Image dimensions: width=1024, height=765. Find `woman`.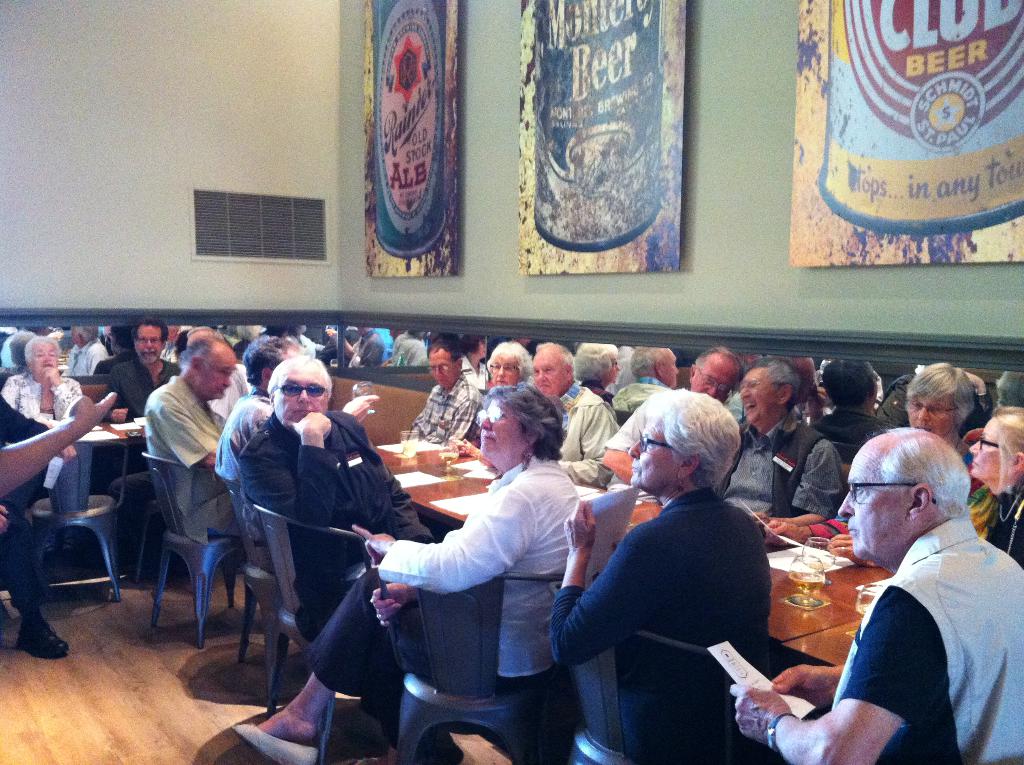
pyautogui.locateOnScreen(243, 382, 584, 764).
